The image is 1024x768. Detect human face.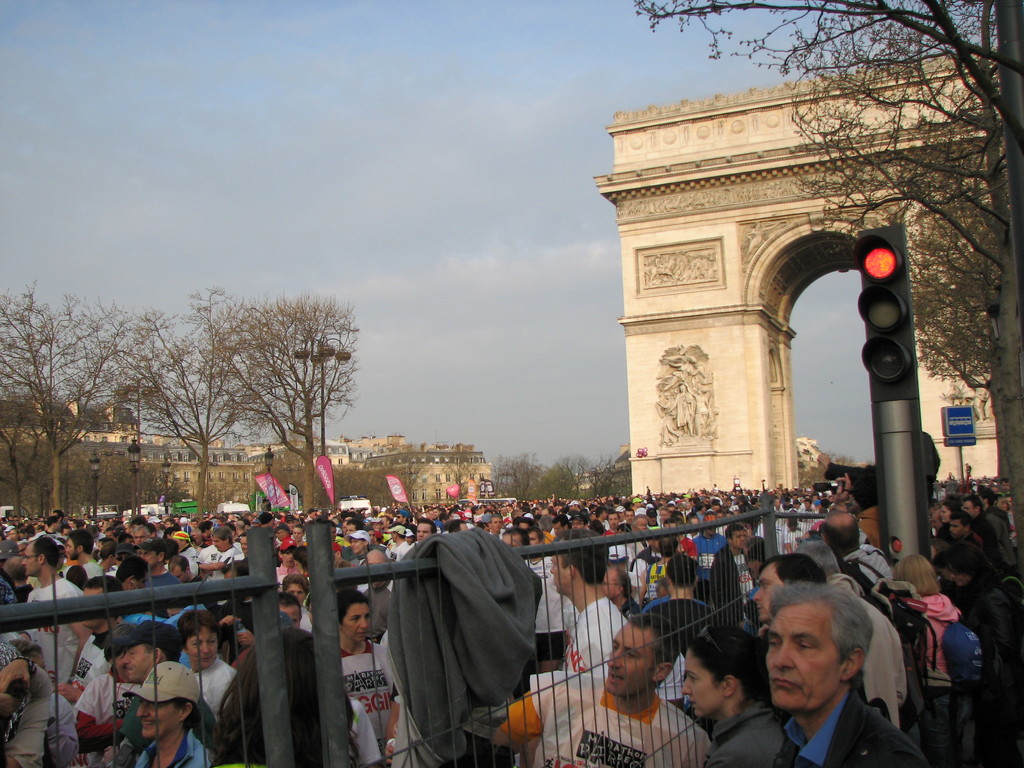
Detection: {"x1": 605, "y1": 621, "x2": 656, "y2": 698}.
